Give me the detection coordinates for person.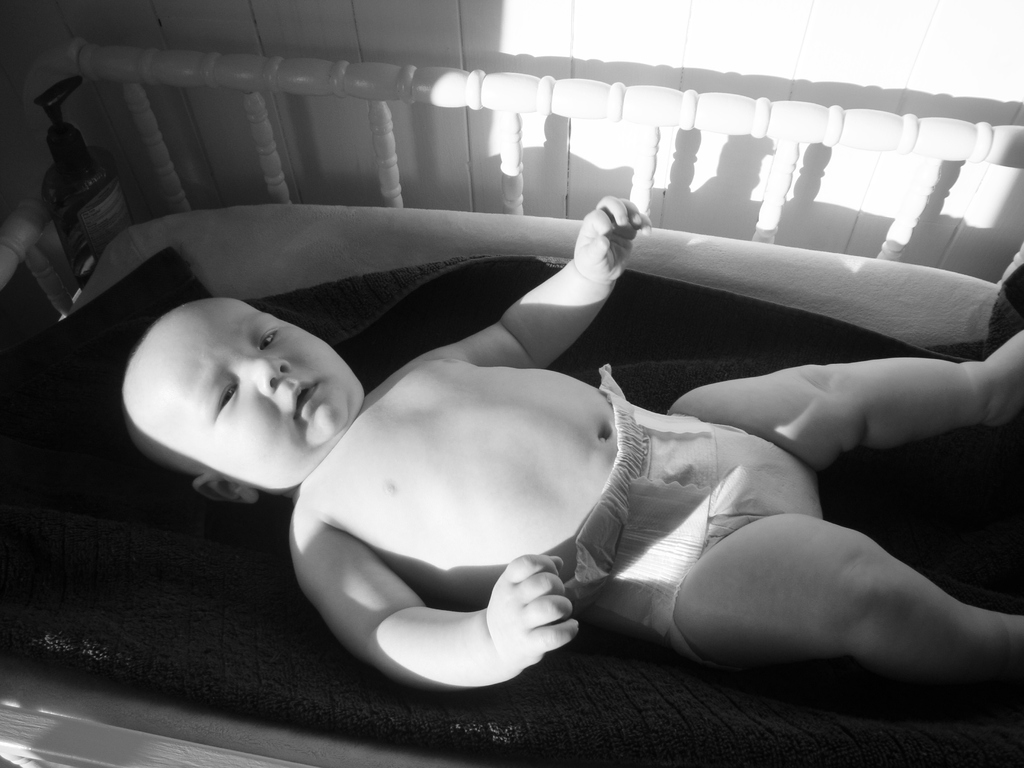
206:166:946:696.
